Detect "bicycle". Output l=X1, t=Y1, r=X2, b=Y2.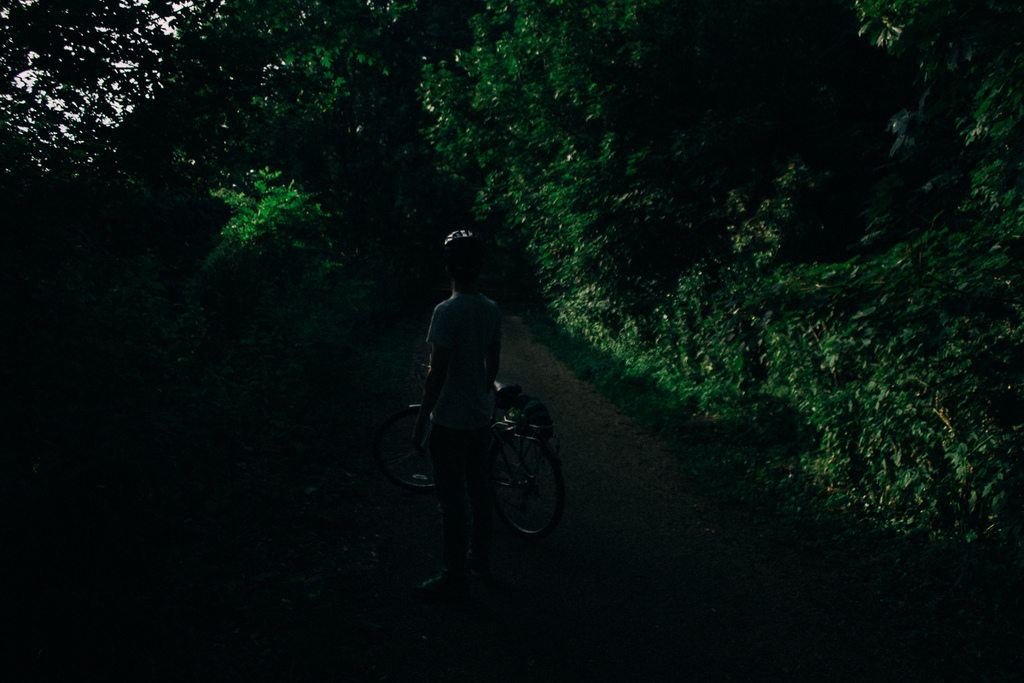
l=389, t=360, r=576, b=592.
